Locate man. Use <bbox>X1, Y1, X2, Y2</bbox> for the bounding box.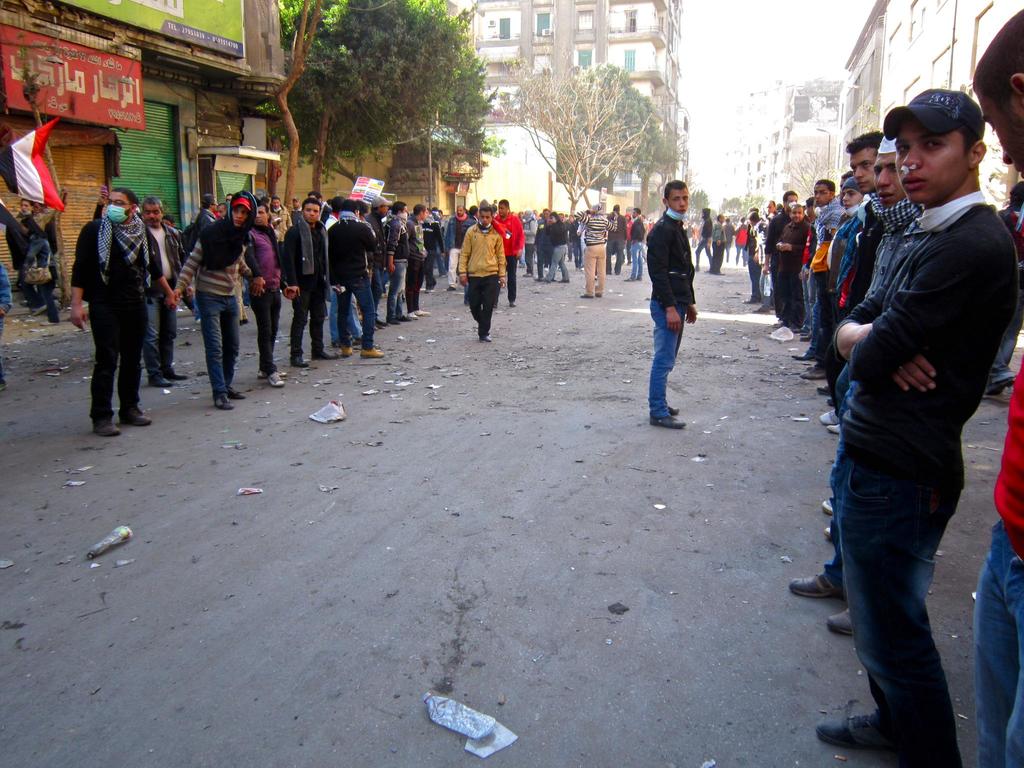
<bbox>332, 203, 385, 363</bbox>.
